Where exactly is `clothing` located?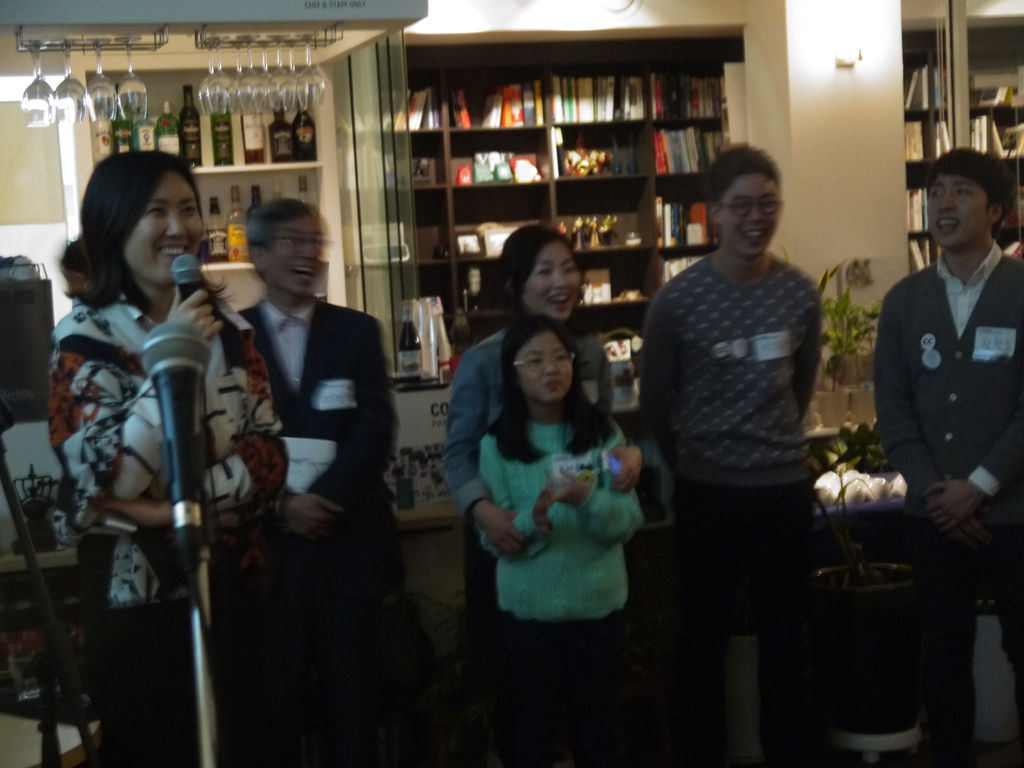
Its bounding box is left=236, top=297, right=399, bottom=767.
